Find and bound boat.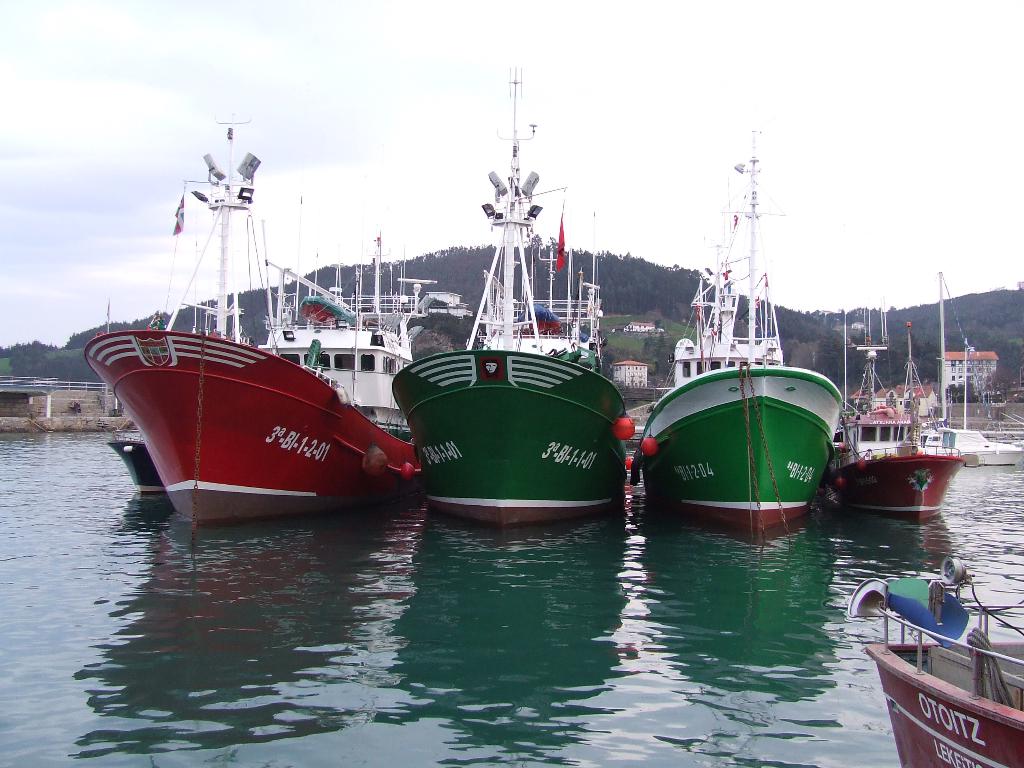
Bound: 108/444/162/490.
